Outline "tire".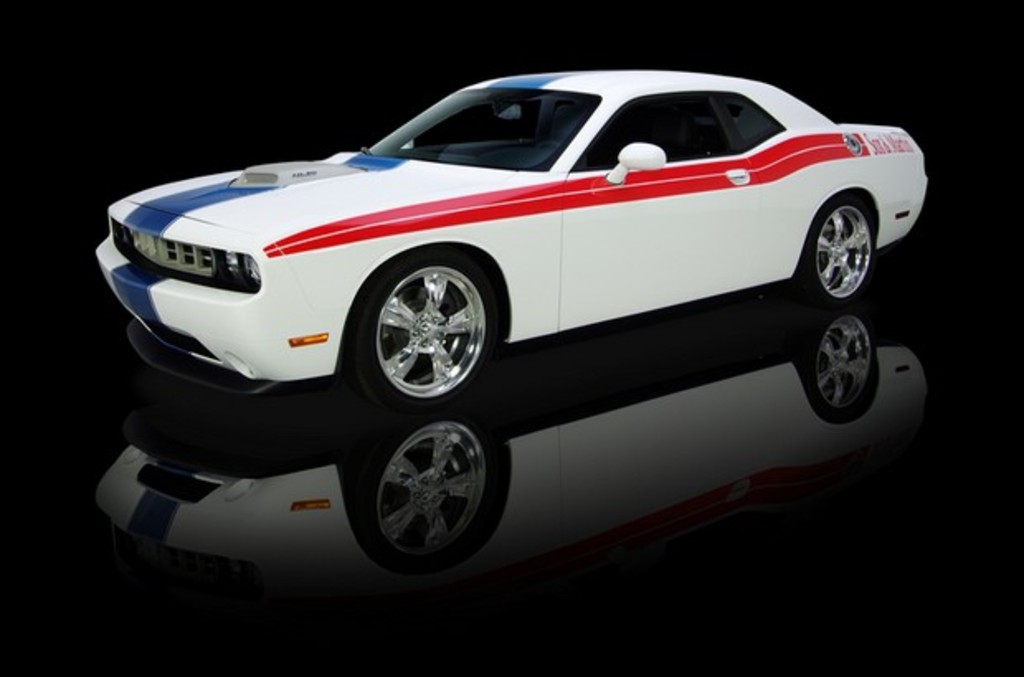
Outline: [344, 248, 497, 408].
